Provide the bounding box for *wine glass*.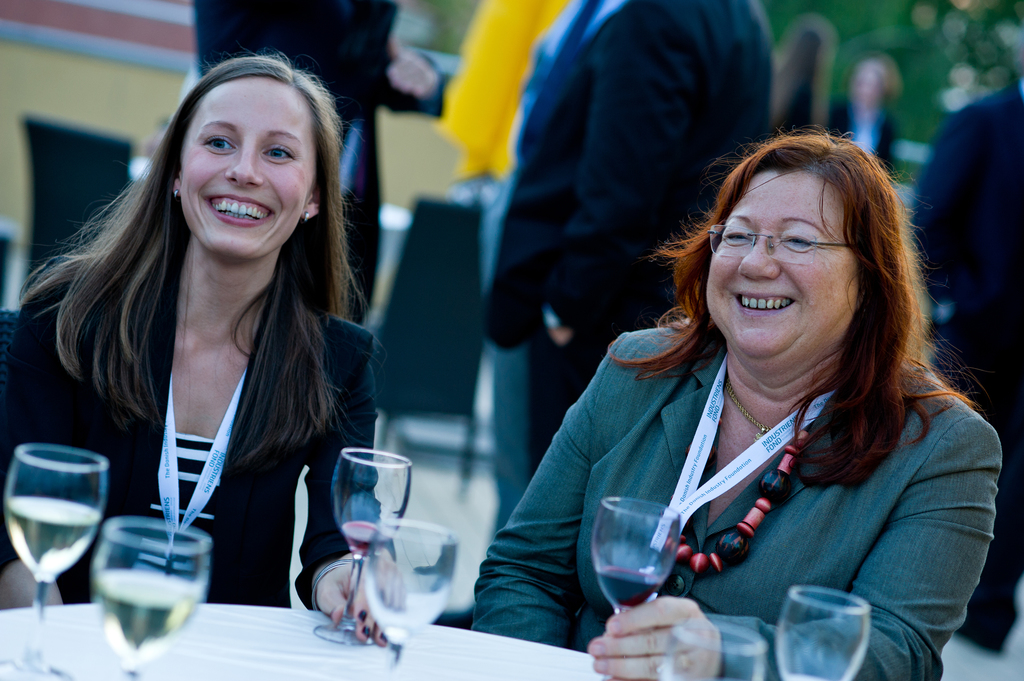
locate(591, 495, 685, 618).
